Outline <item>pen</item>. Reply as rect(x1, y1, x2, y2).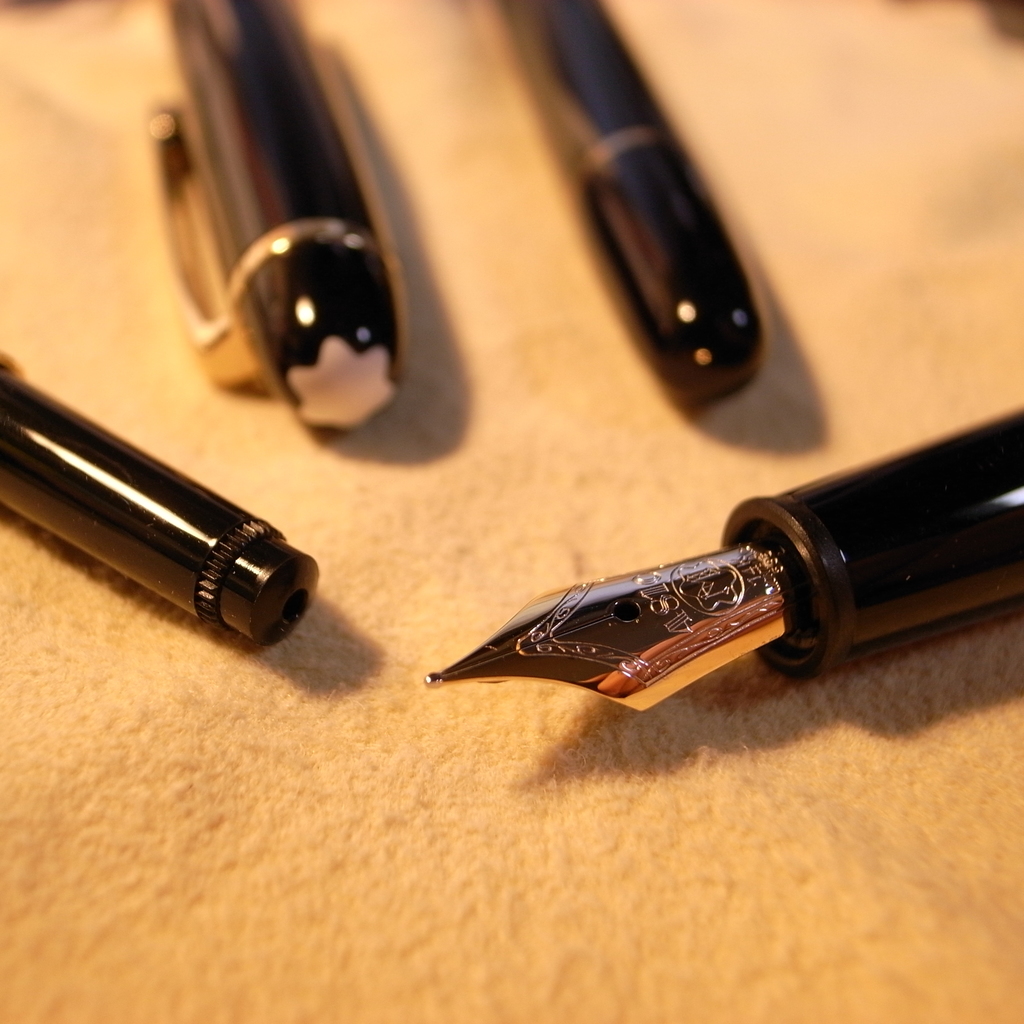
rect(137, 0, 417, 435).
